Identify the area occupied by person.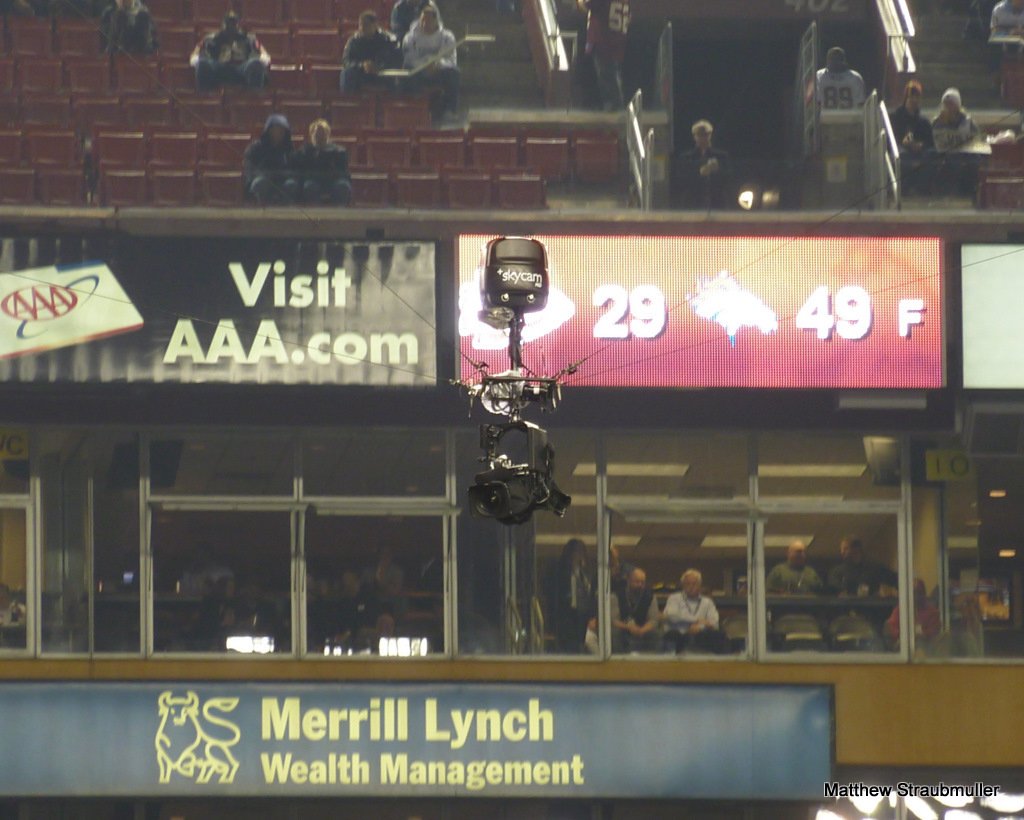
Area: box(295, 121, 350, 198).
